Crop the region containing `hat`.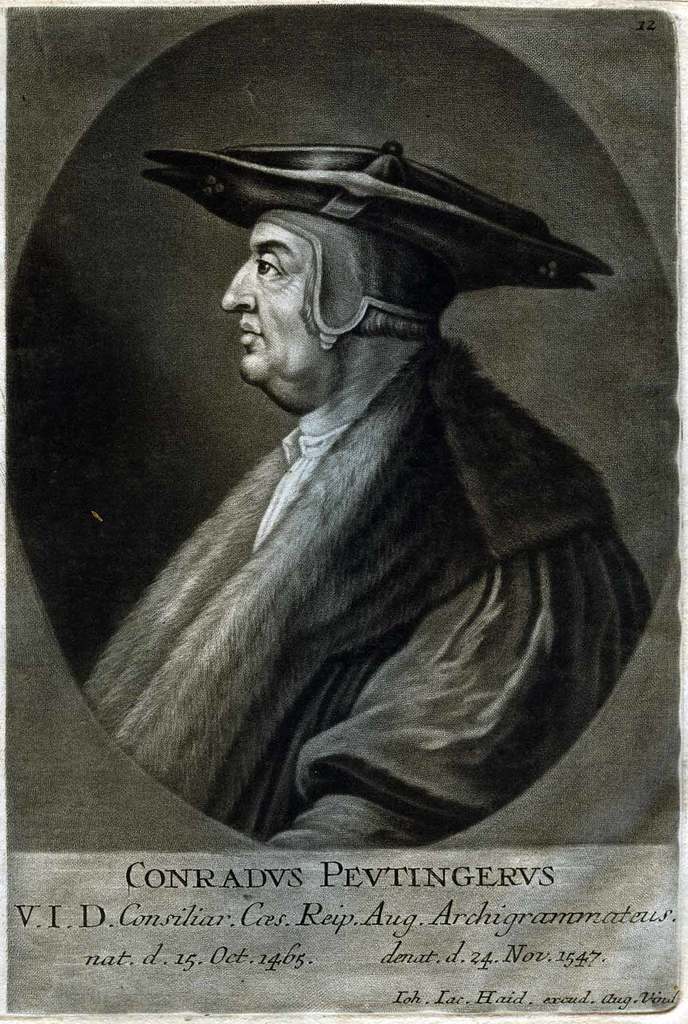
Crop region: [145,145,621,292].
